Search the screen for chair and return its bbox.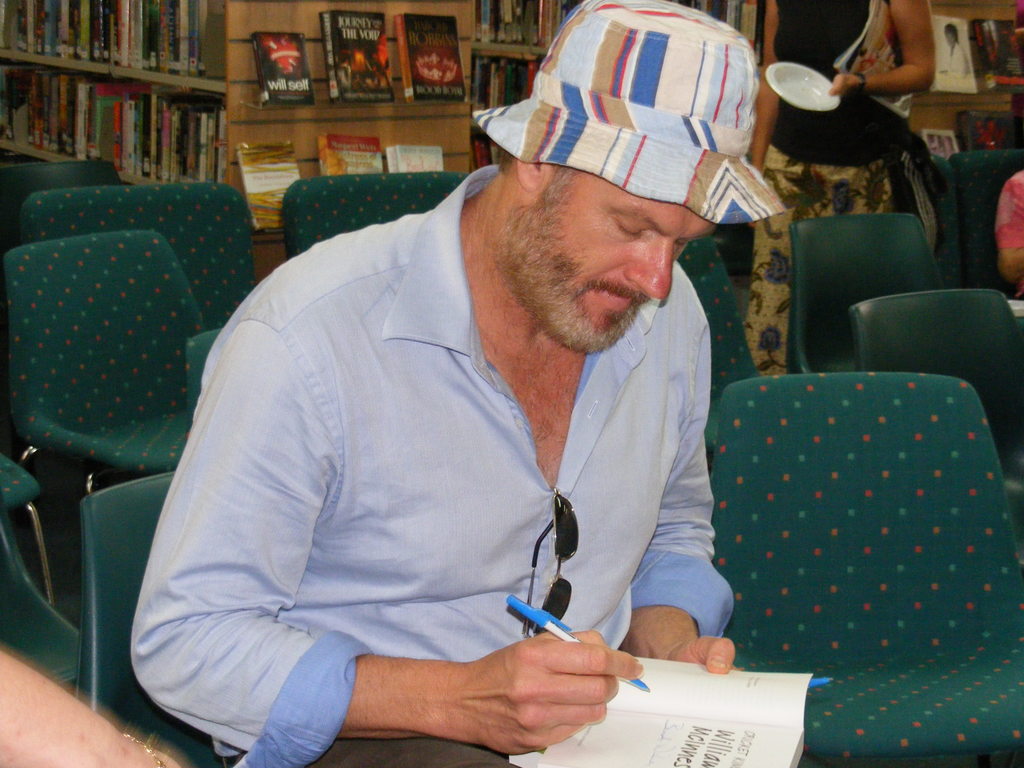
Found: 789 216 947 367.
